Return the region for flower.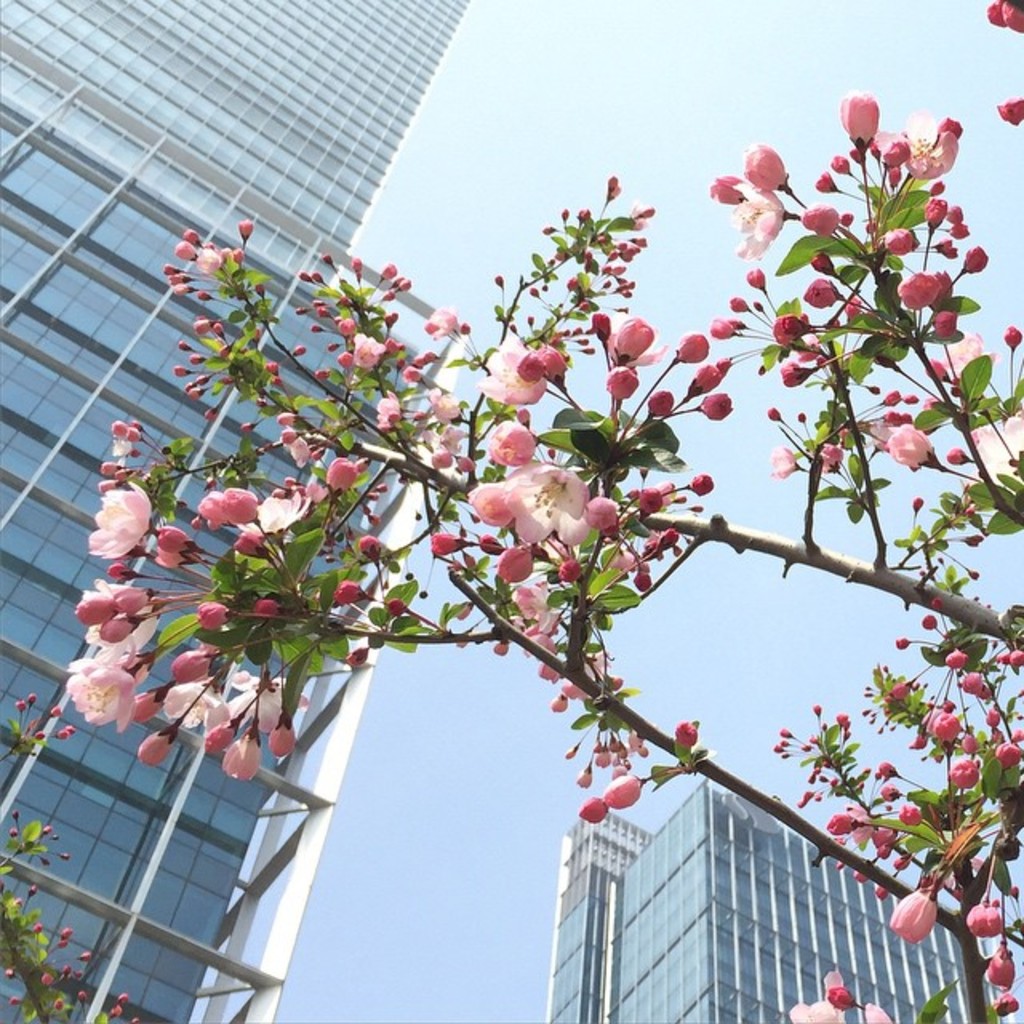
select_region(976, 947, 1021, 992).
